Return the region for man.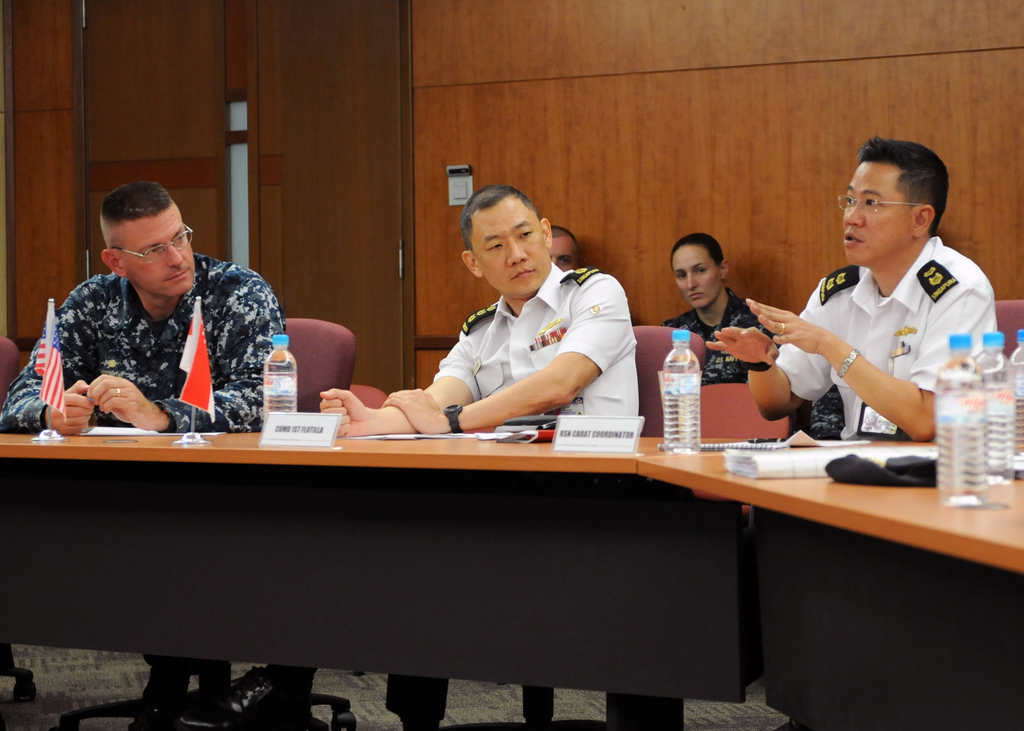
detection(8, 186, 308, 436).
